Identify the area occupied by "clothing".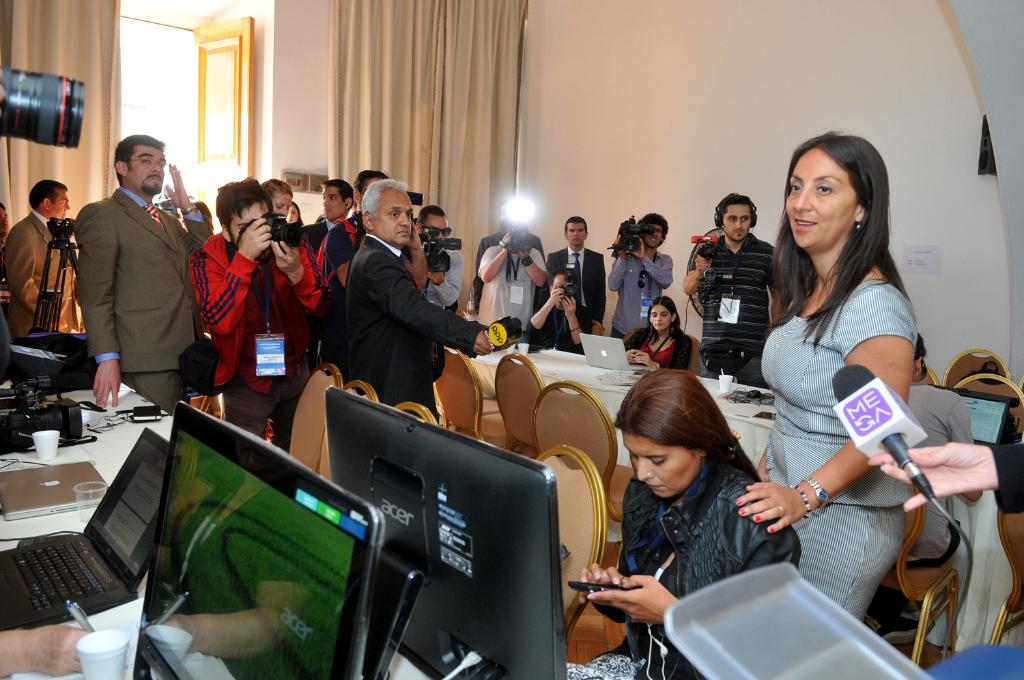
Area: locate(984, 431, 1023, 519).
